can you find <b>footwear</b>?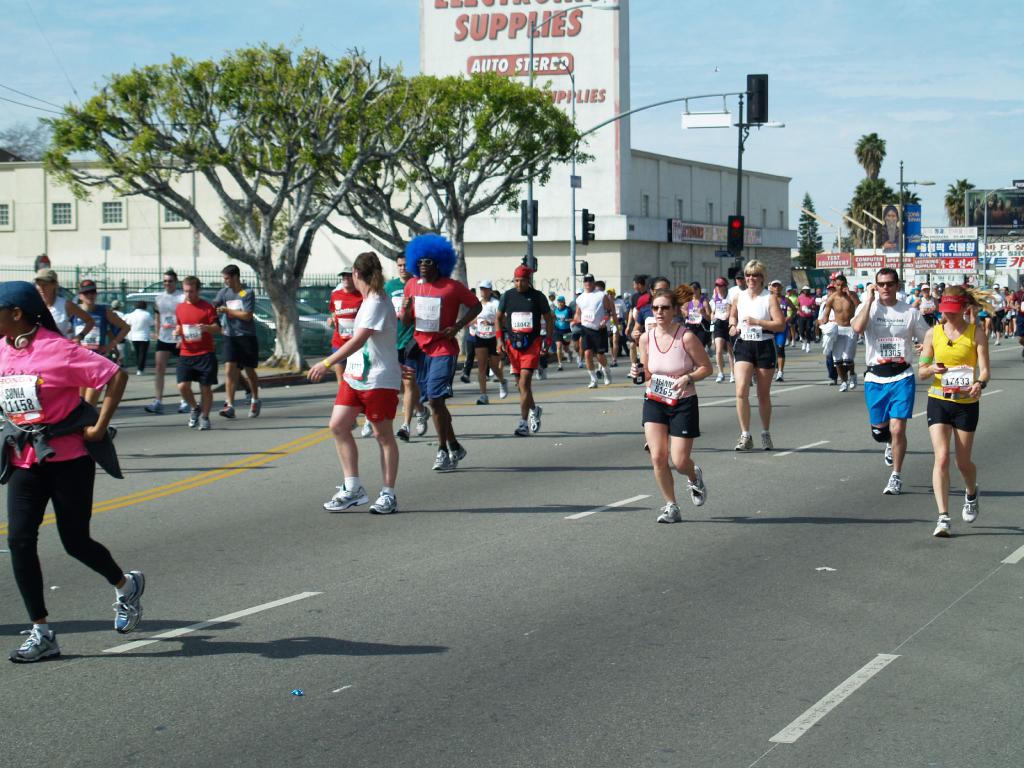
Yes, bounding box: [499, 376, 507, 401].
